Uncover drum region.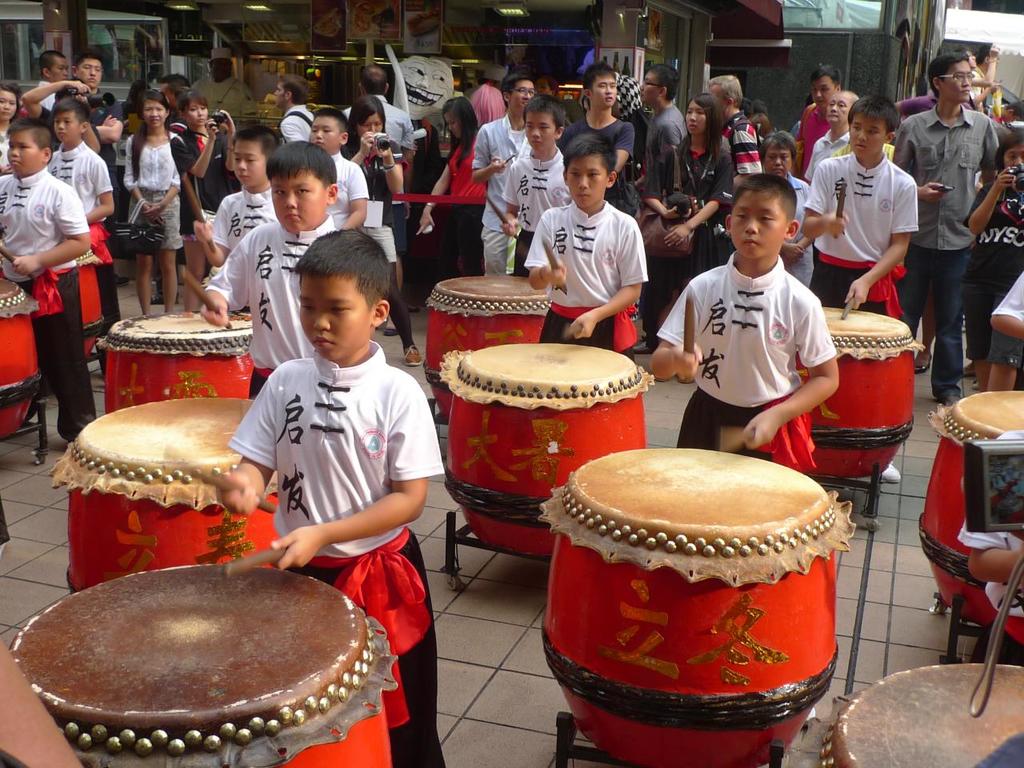
Uncovered: {"left": 422, "top": 275, "right": 550, "bottom": 417}.
